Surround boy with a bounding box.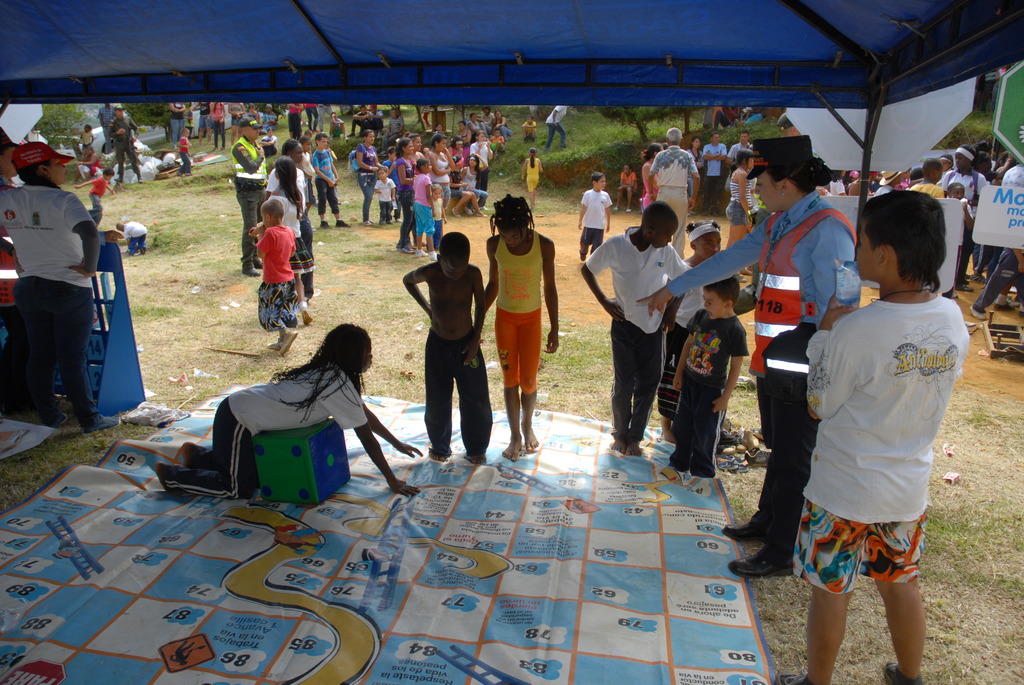
Rect(520, 113, 541, 143).
